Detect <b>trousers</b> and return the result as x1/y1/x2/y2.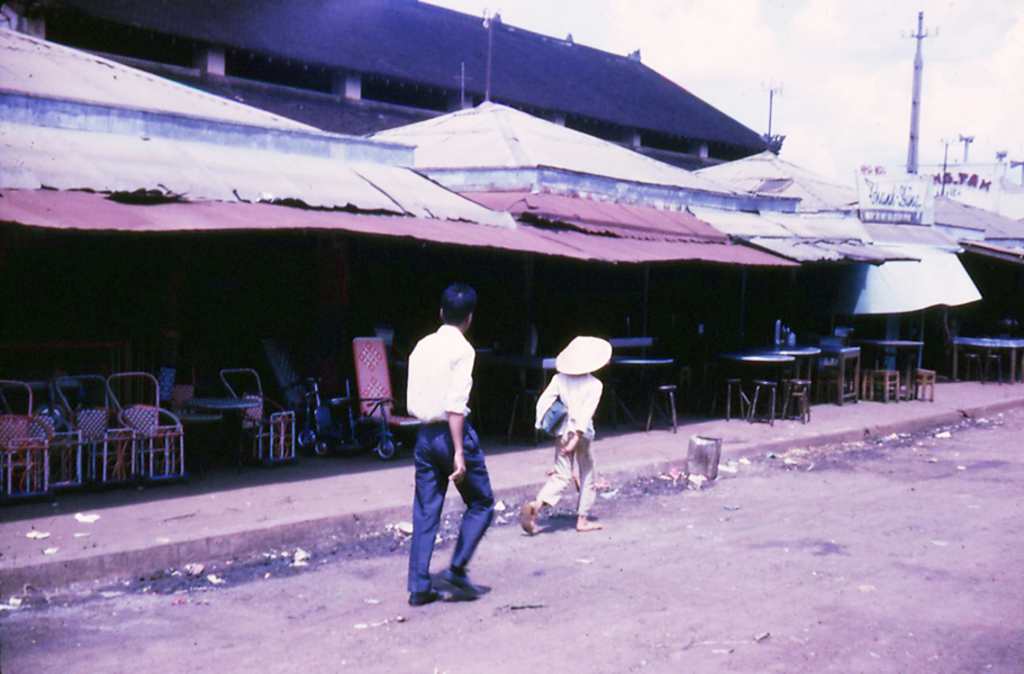
535/427/596/521.
